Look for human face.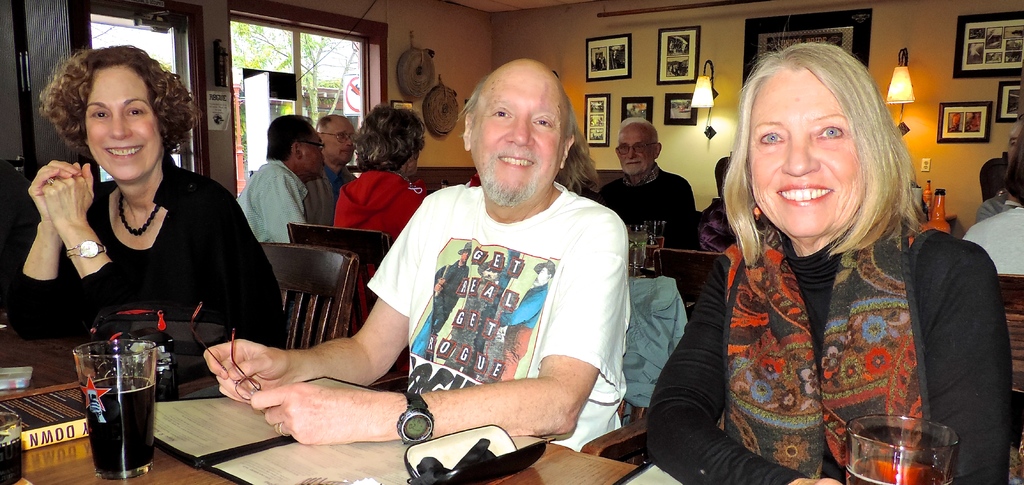
Found: [463,61,563,191].
